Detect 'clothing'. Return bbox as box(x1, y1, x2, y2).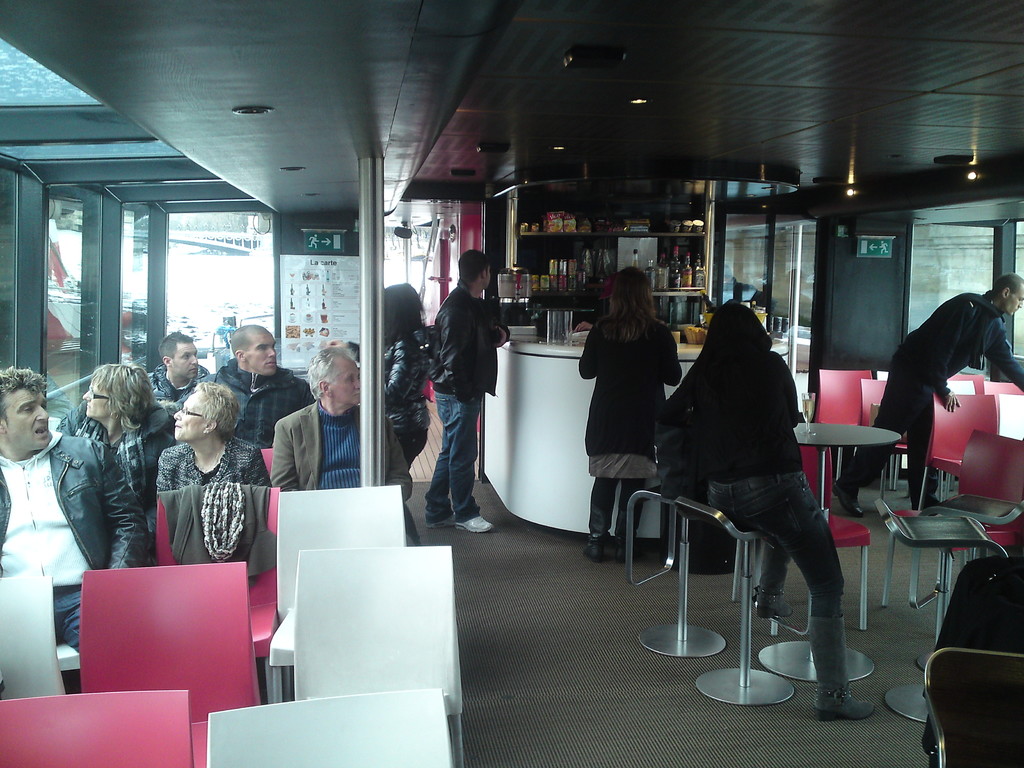
box(662, 299, 852, 698).
